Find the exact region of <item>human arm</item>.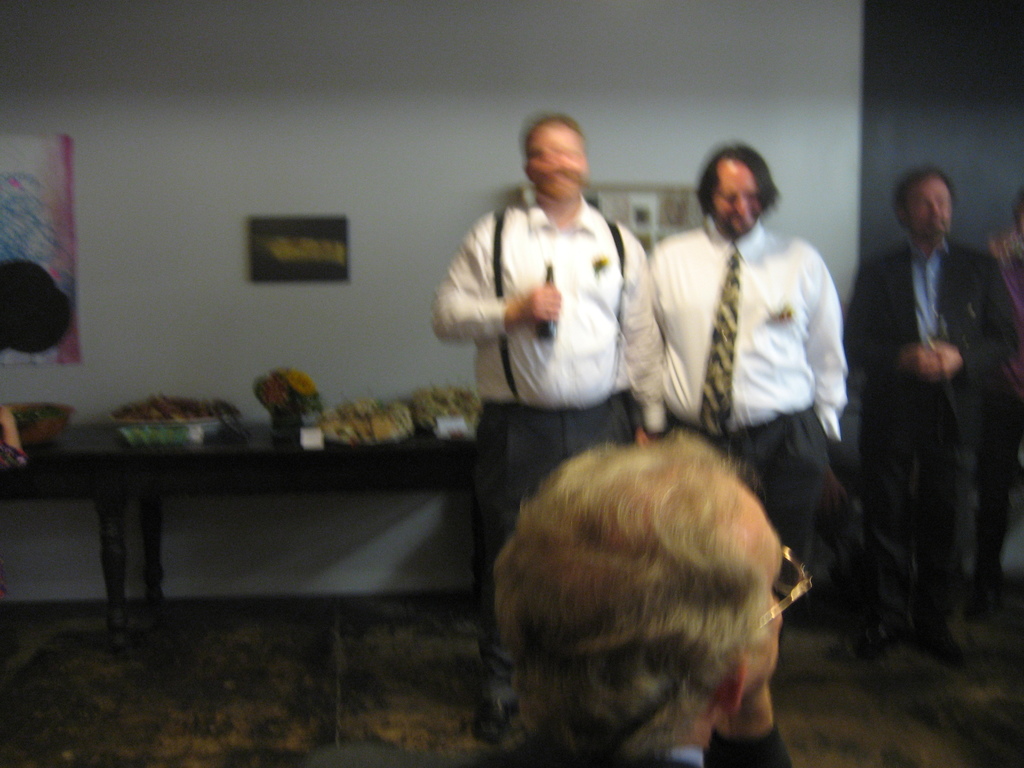
Exact region: (left=845, top=266, right=941, bottom=390).
